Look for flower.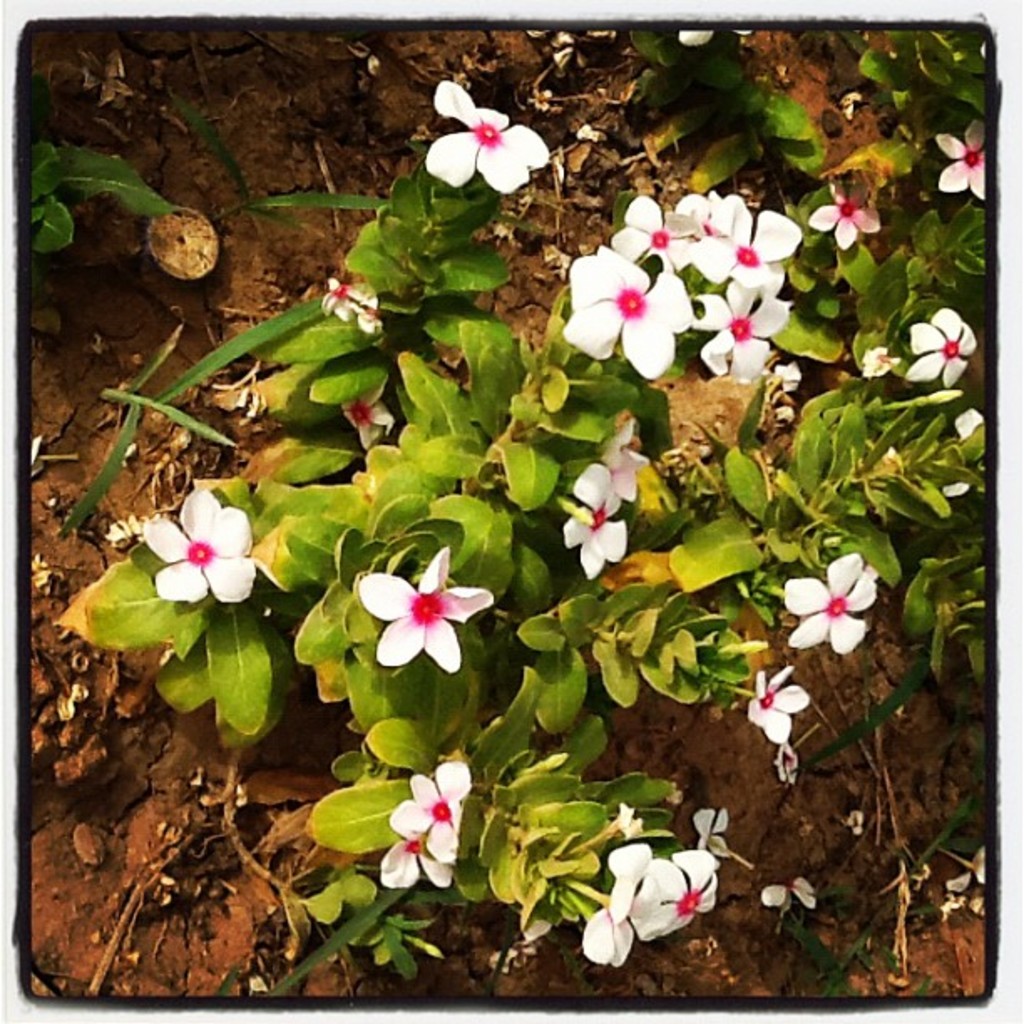
Found: 320 273 390 326.
